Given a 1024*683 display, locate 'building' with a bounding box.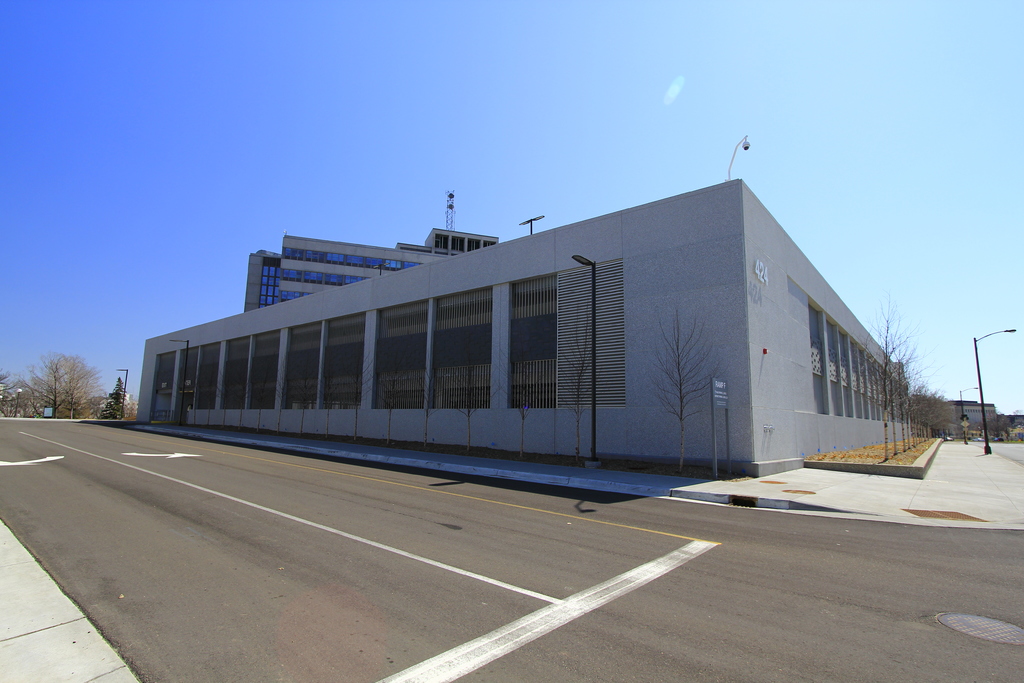
Located: box=[90, 397, 127, 415].
